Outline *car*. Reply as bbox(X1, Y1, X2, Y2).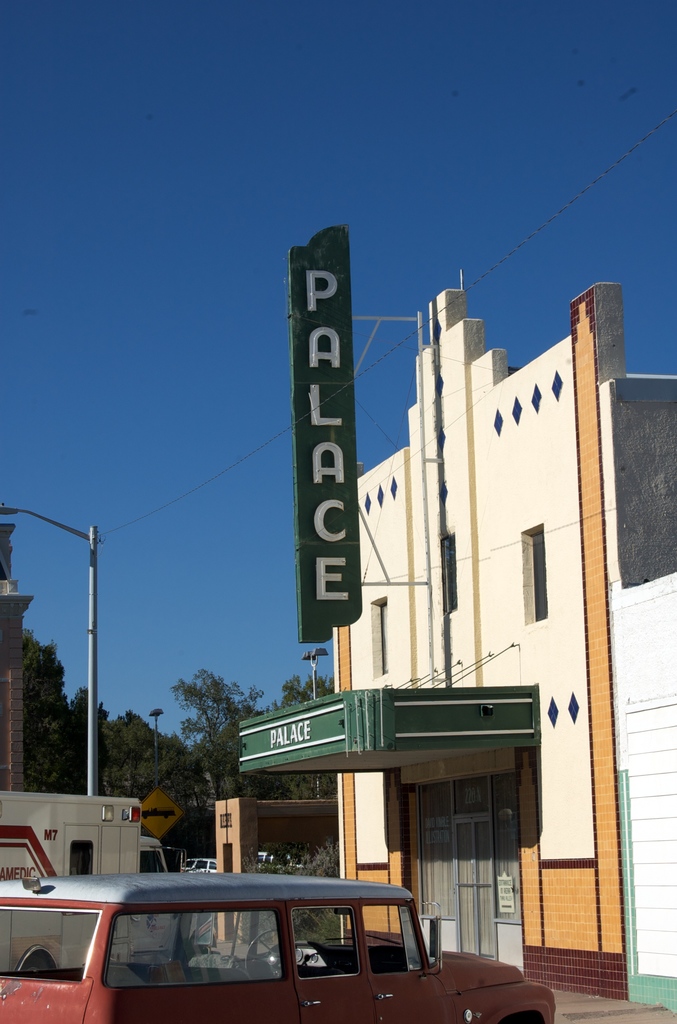
bbox(183, 857, 216, 874).
